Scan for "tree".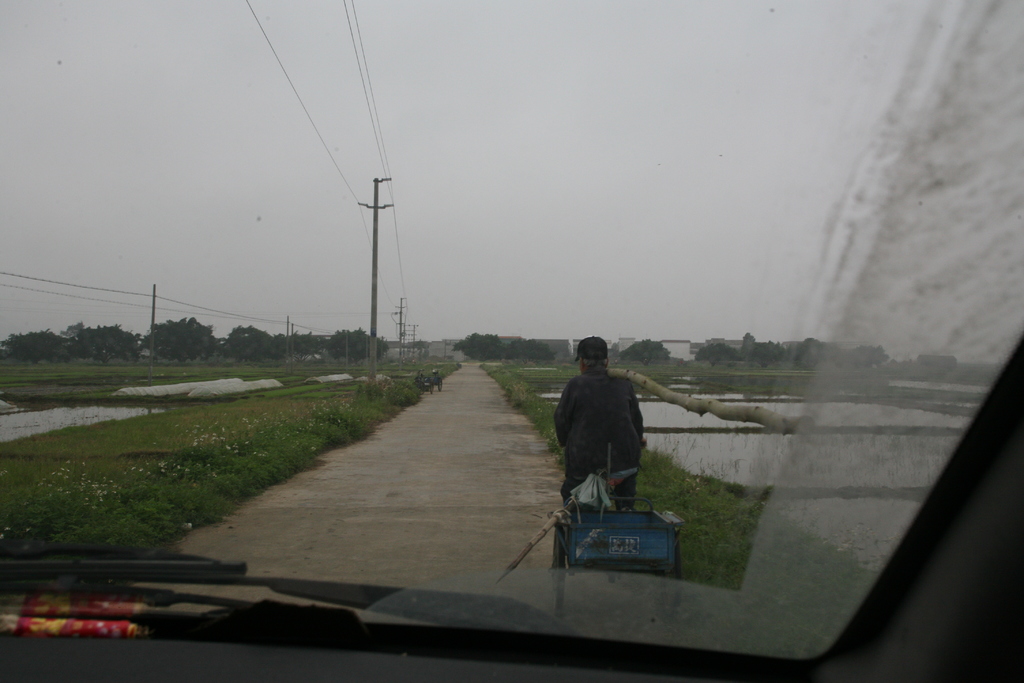
Scan result: Rect(414, 341, 430, 361).
